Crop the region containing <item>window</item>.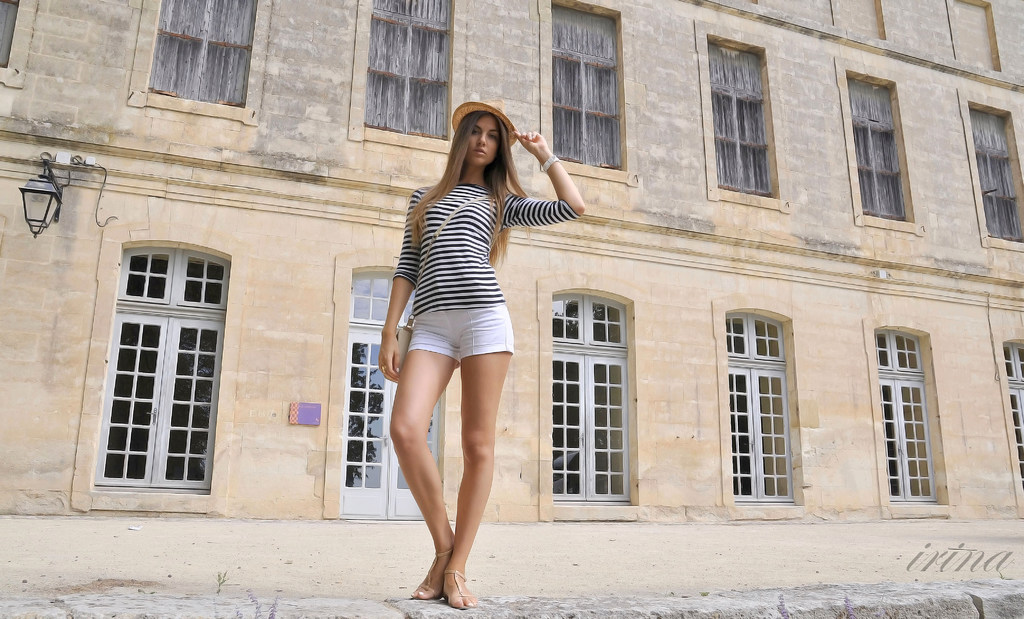
Crop region: rect(954, 87, 1023, 246).
